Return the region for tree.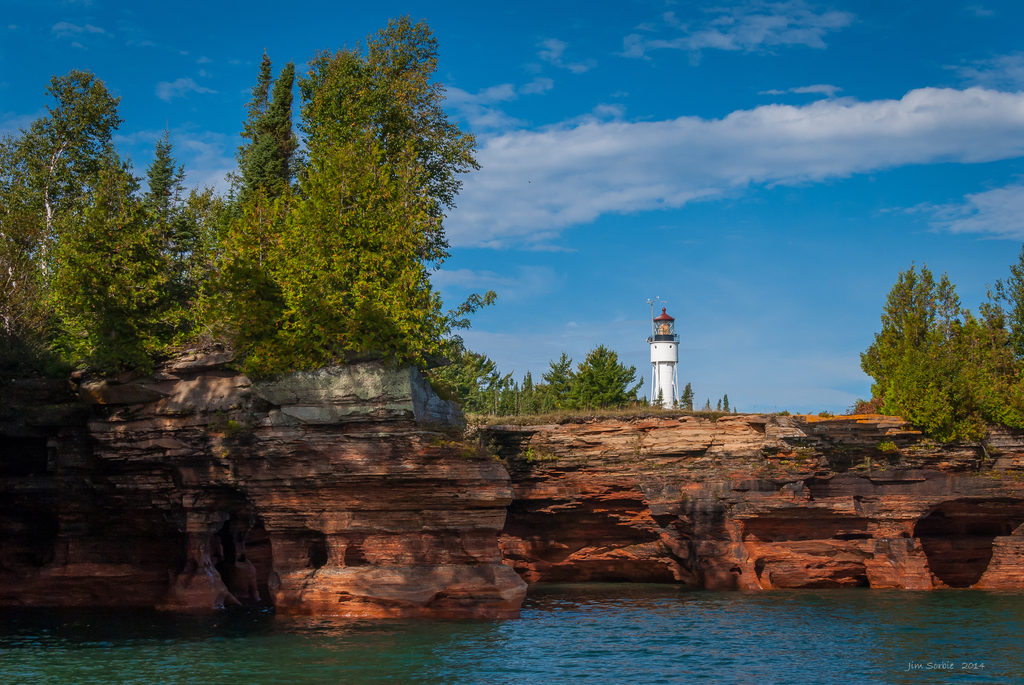
[0,11,515,408].
